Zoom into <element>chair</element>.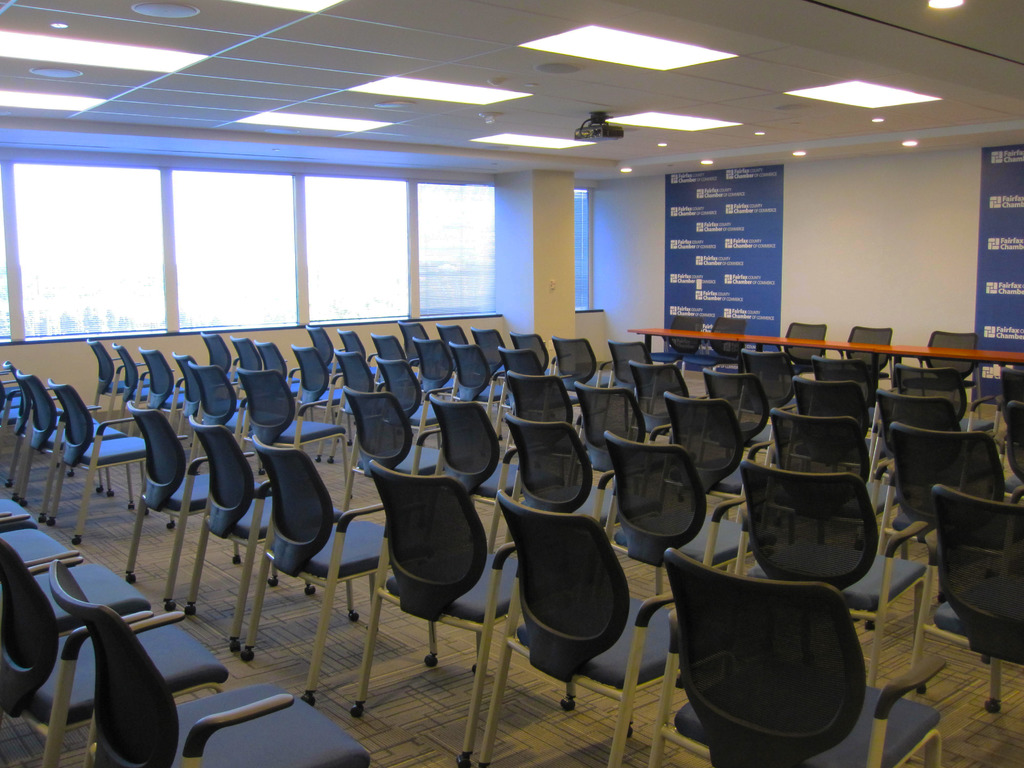
Zoom target: l=604, t=434, r=762, b=600.
